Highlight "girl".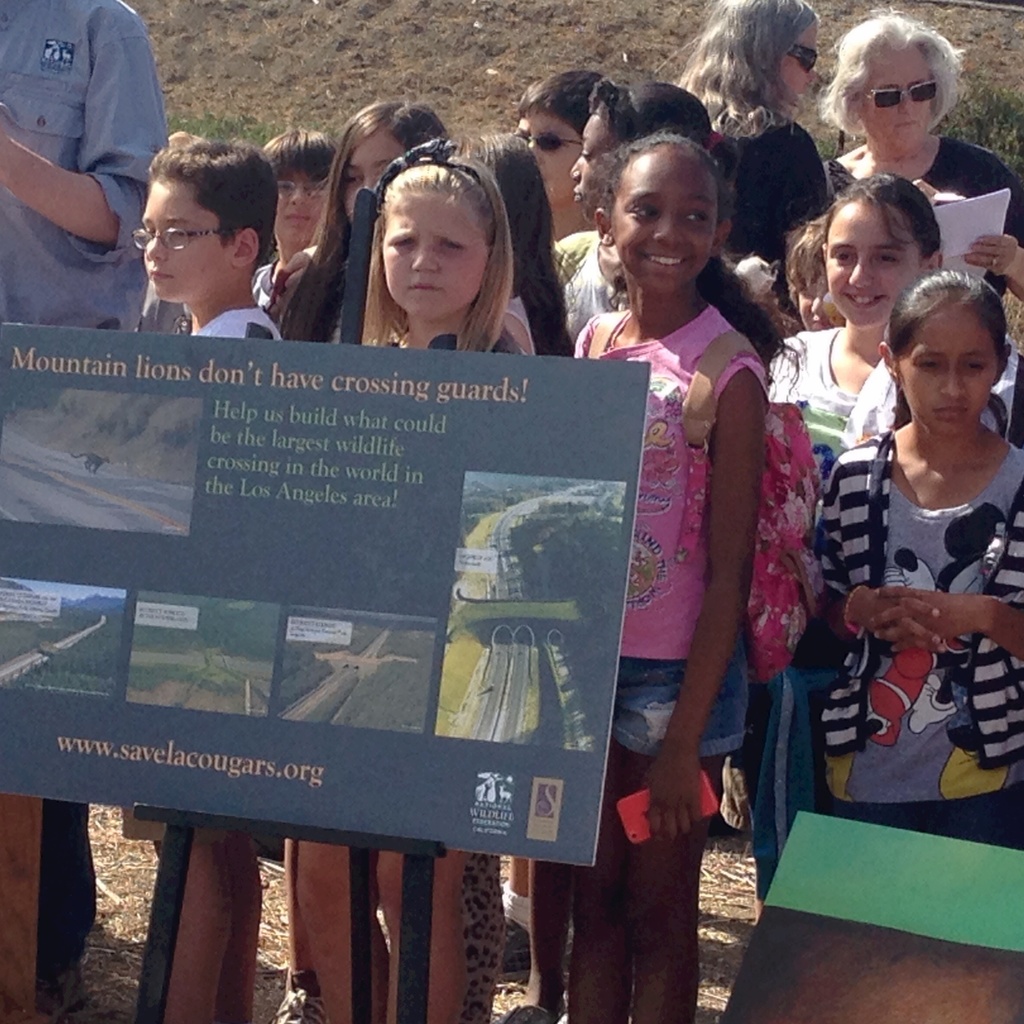
Highlighted region: <bbox>774, 186, 1014, 481</bbox>.
